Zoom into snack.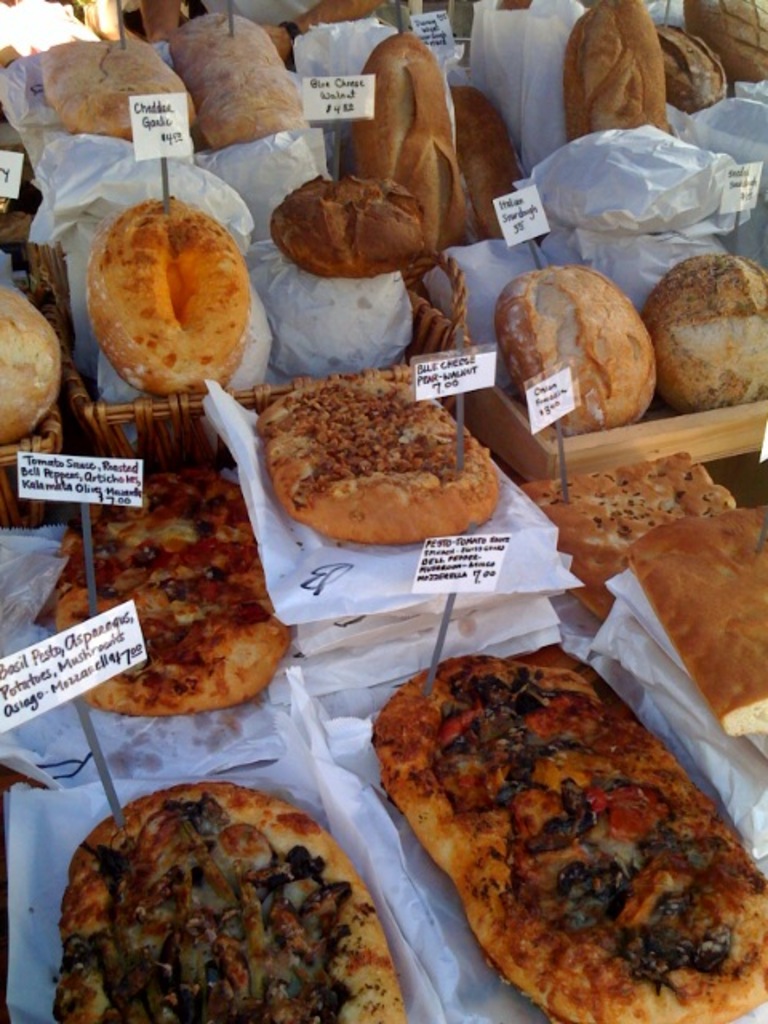
Zoom target: (left=498, top=258, right=651, bottom=442).
